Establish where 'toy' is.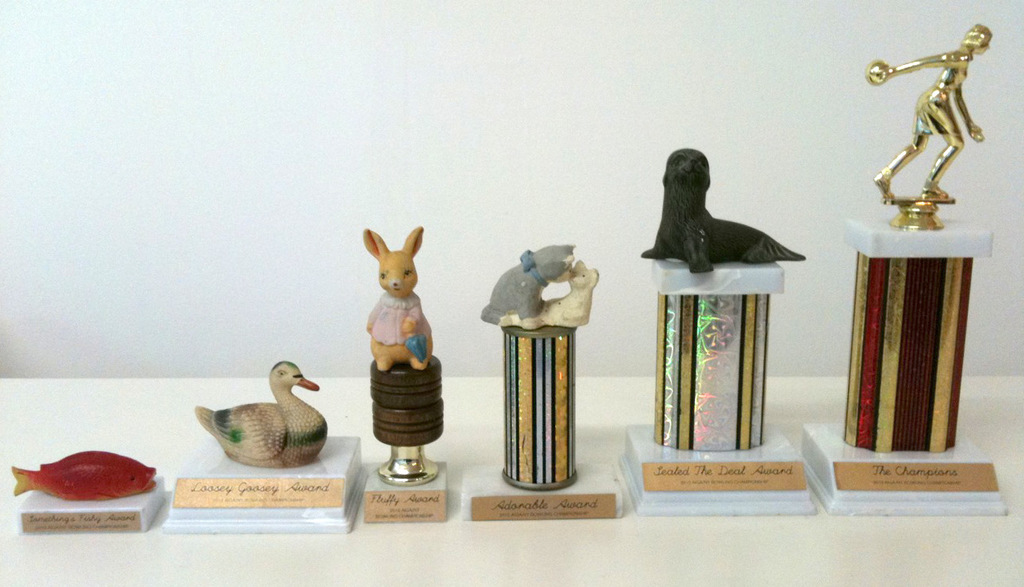
Established at bbox=[194, 365, 327, 464].
